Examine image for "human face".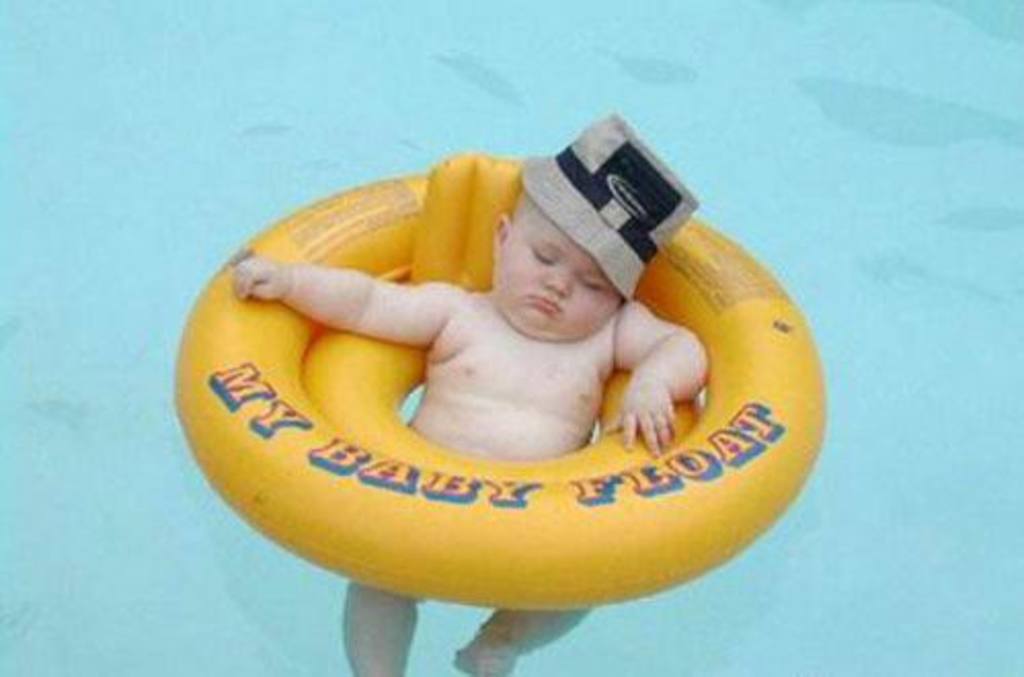
Examination result: box(495, 209, 622, 343).
